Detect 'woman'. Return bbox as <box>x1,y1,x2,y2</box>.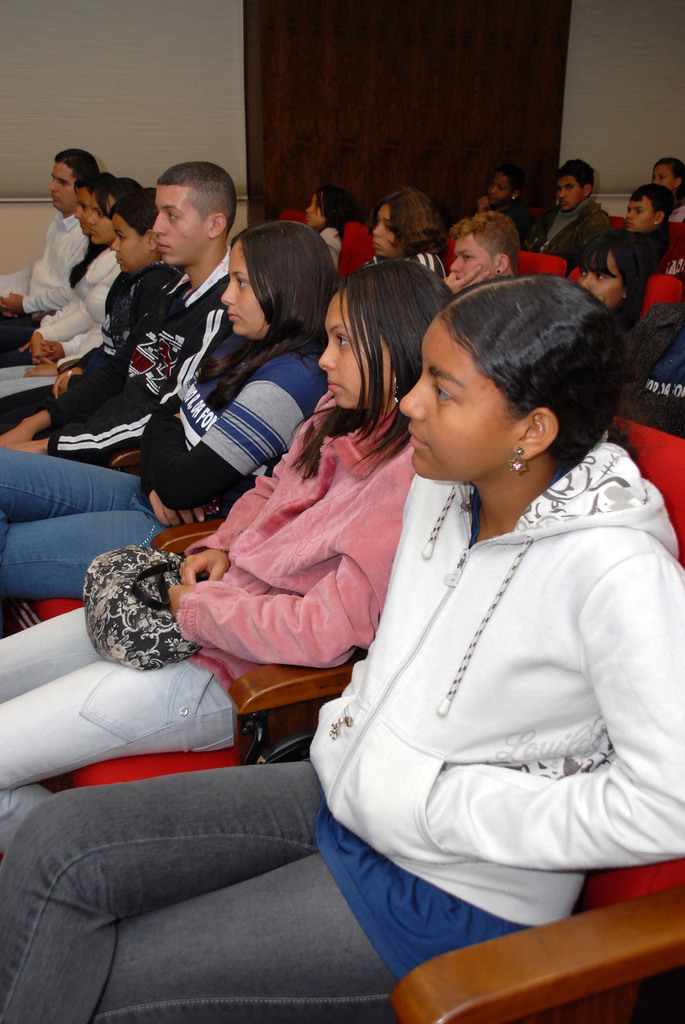
<box>306,186,363,265</box>.
